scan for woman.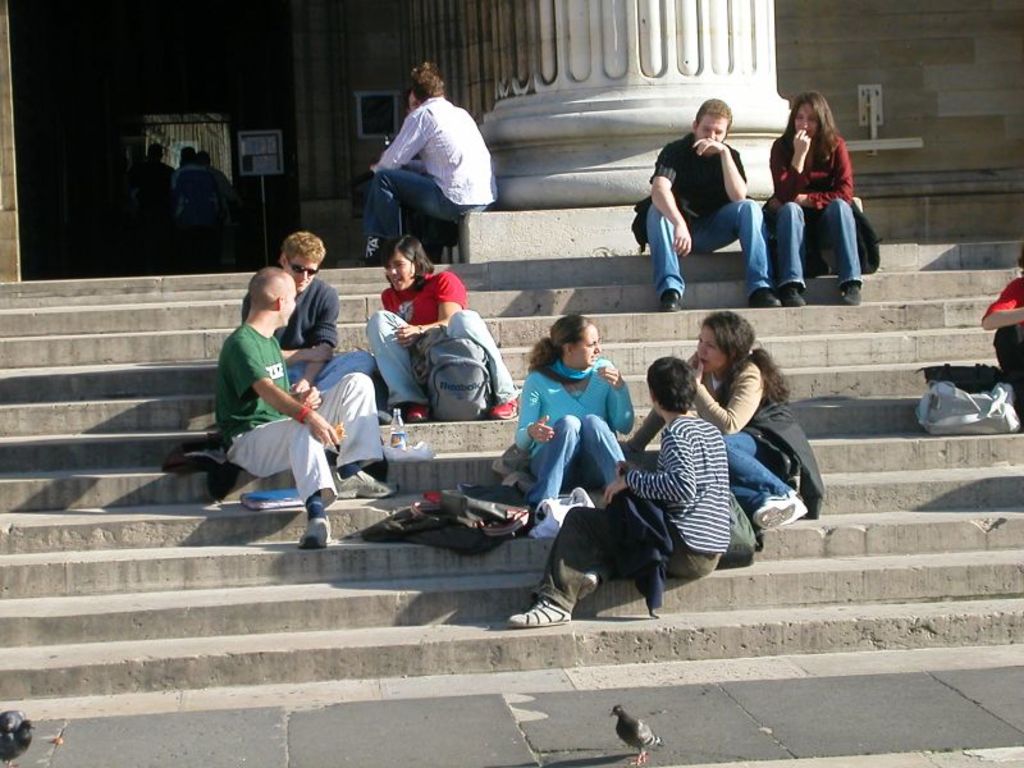
Scan result: {"x1": 623, "y1": 308, "x2": 815, "y2": 534}.
